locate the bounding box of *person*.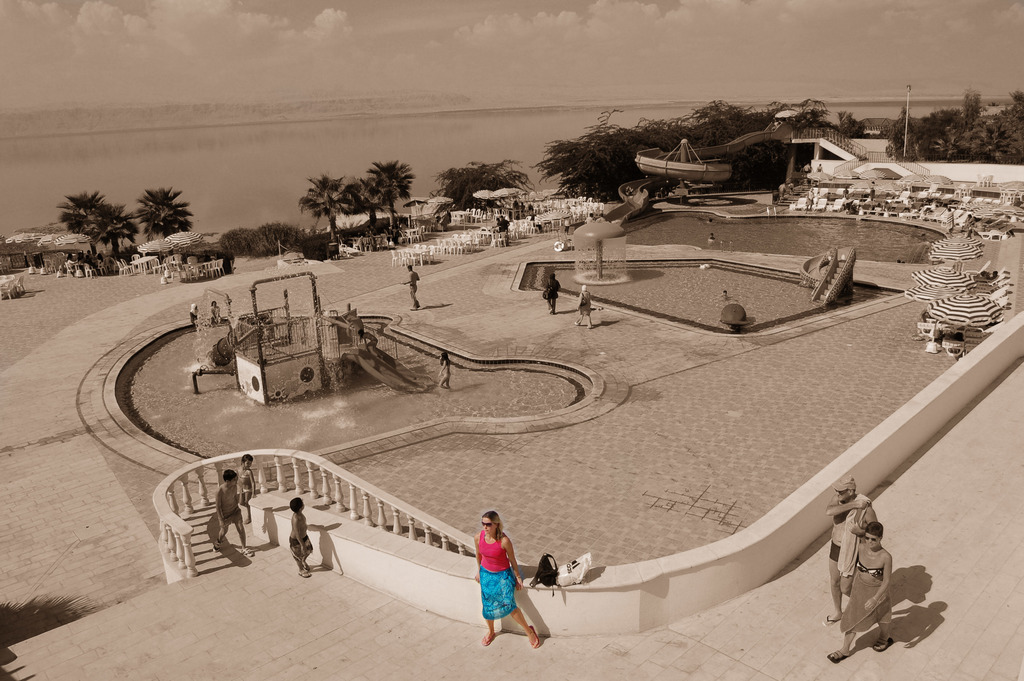
Bounding box: rect(542, 273, 562, 314).
